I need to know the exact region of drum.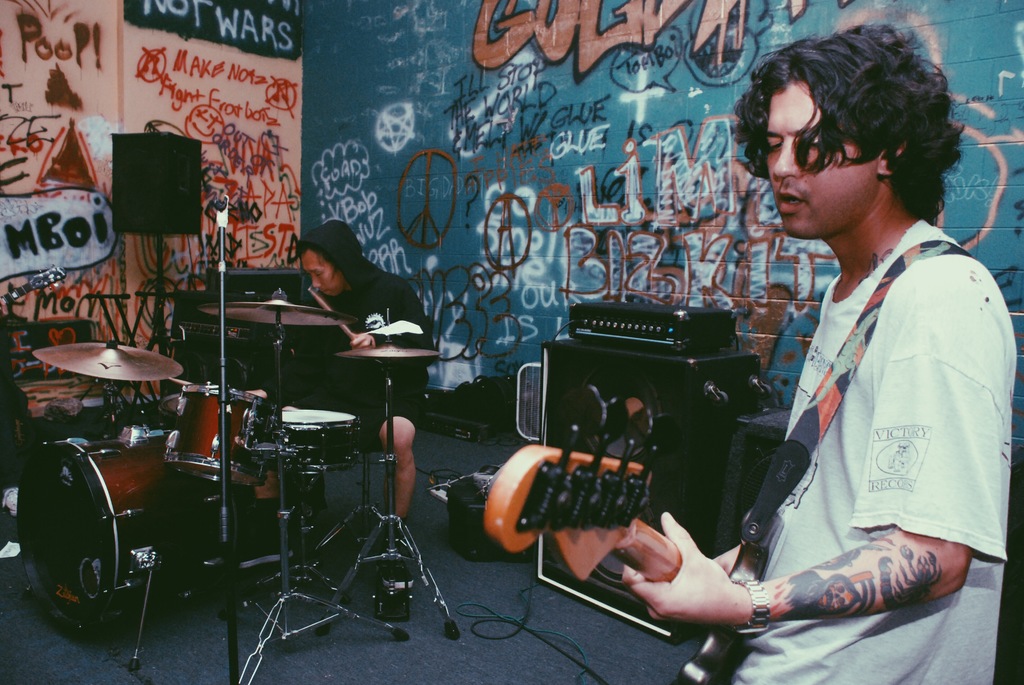
Region: [left=155, top=383, right=278, bottom=487].
